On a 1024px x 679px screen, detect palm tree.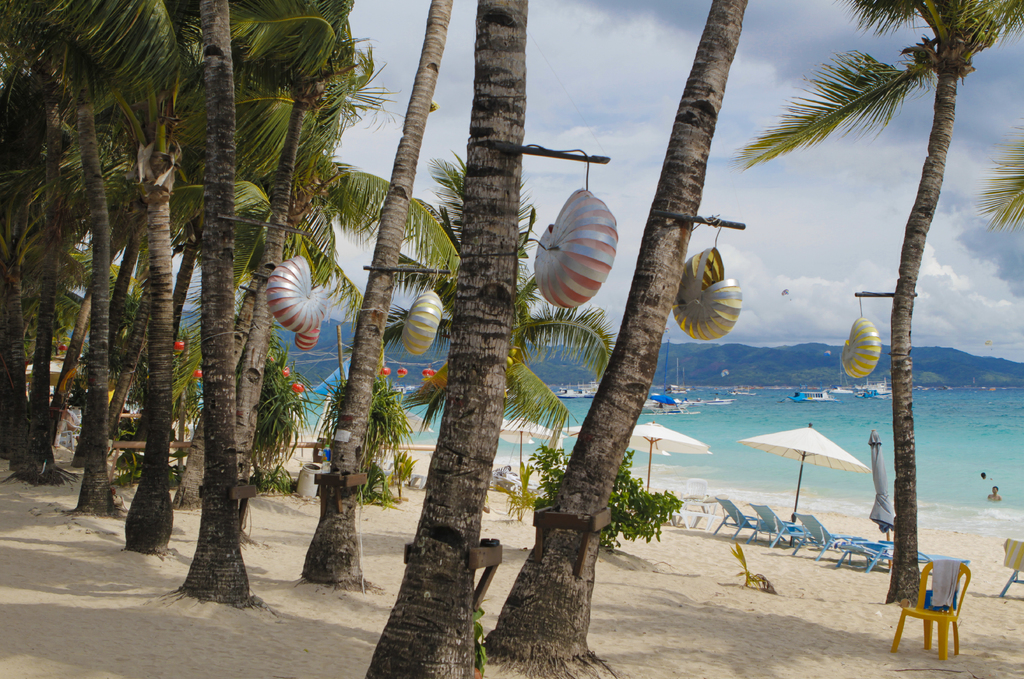
736,0,1023,603.
